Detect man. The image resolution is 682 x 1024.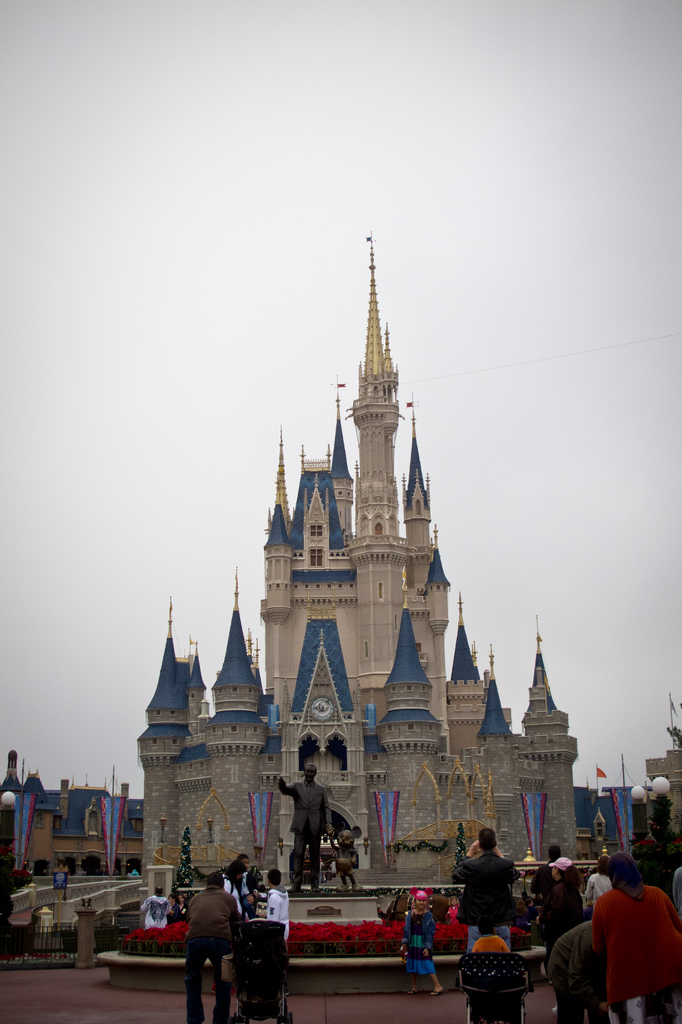
<box>448,825,522,954</box>.
